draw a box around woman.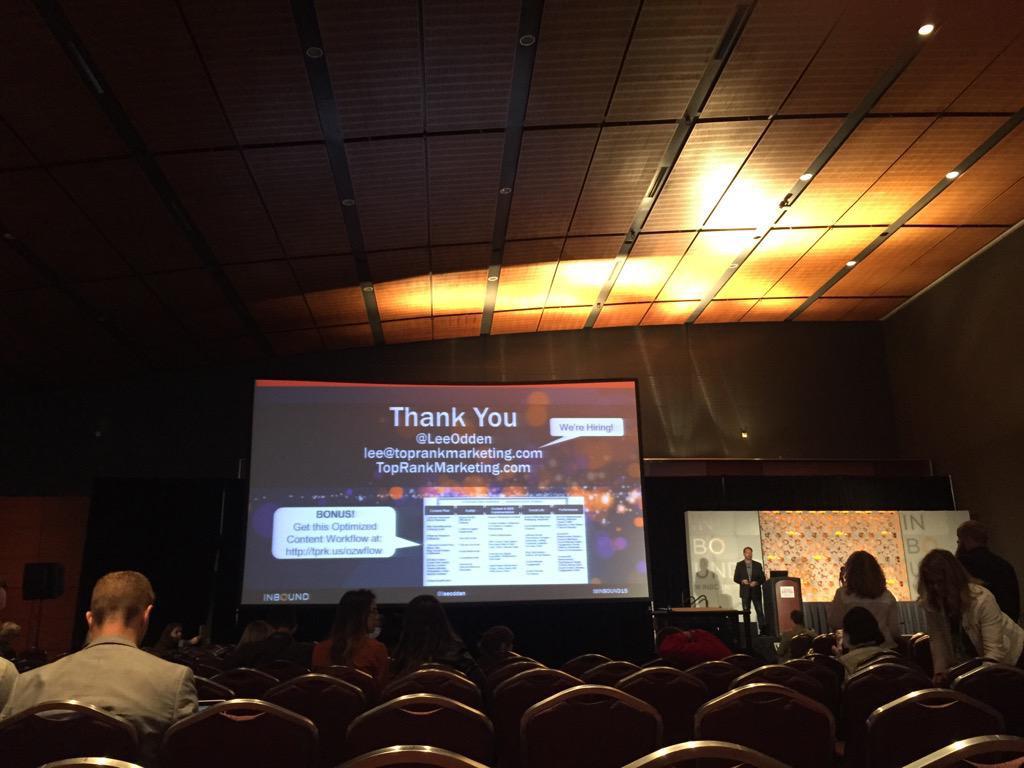
pyautogui.locateOnScreen(913, 526, 1016, 711).
